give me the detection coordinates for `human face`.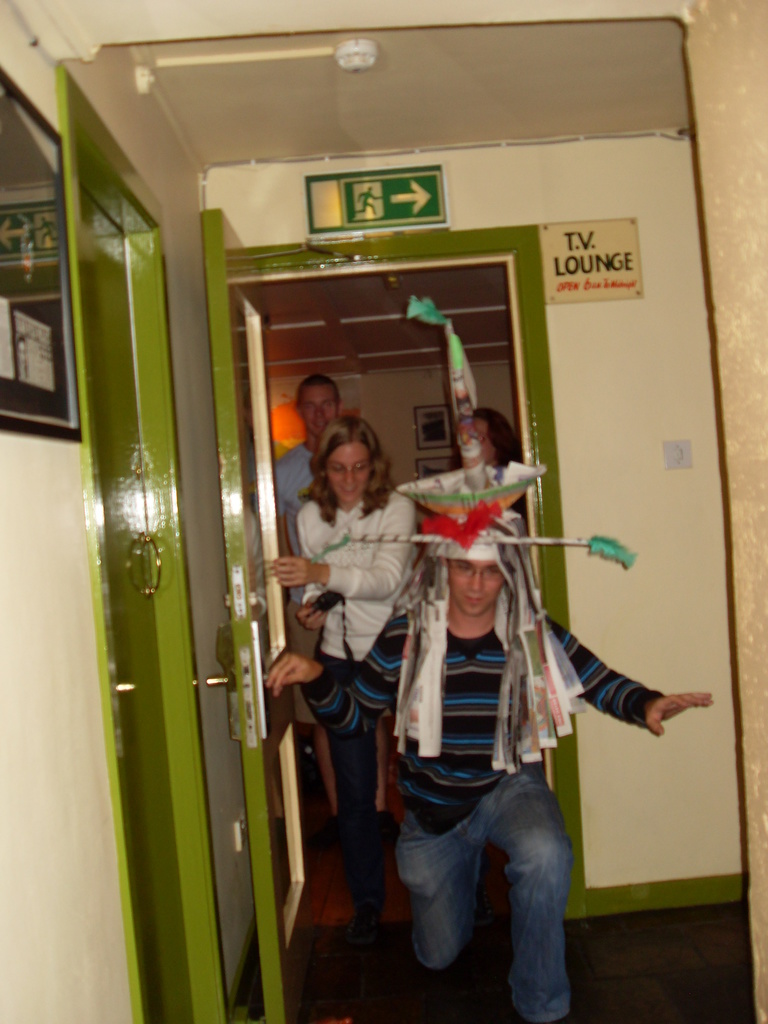
[448,552,500,613].
